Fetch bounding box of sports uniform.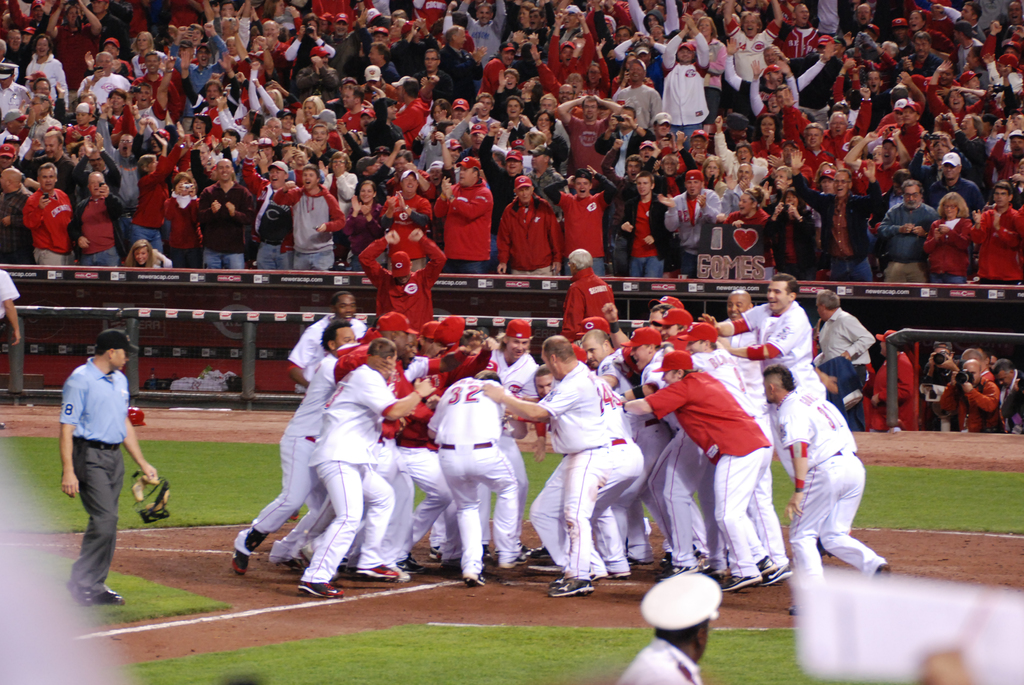
Bbox: bbox=[425, 379, 524, 586].
